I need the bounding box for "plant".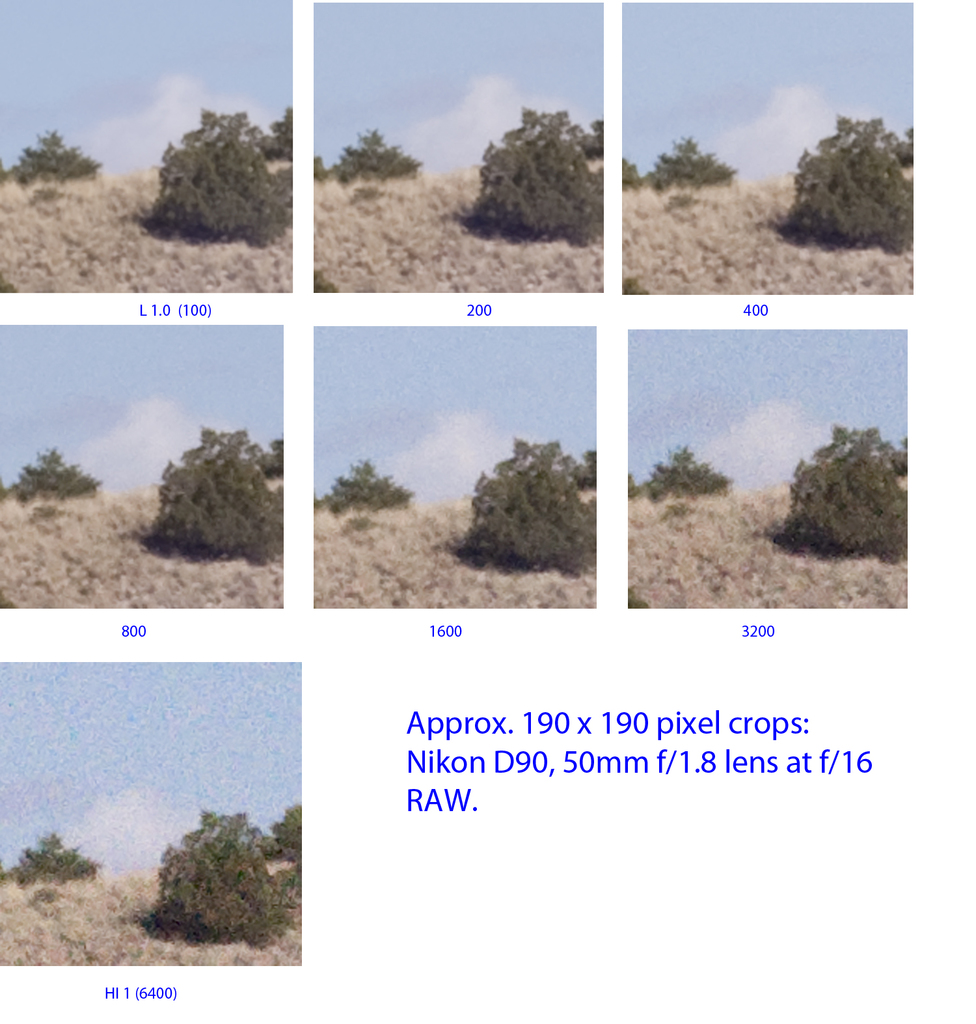
Here it is: 0 126 104 187.
